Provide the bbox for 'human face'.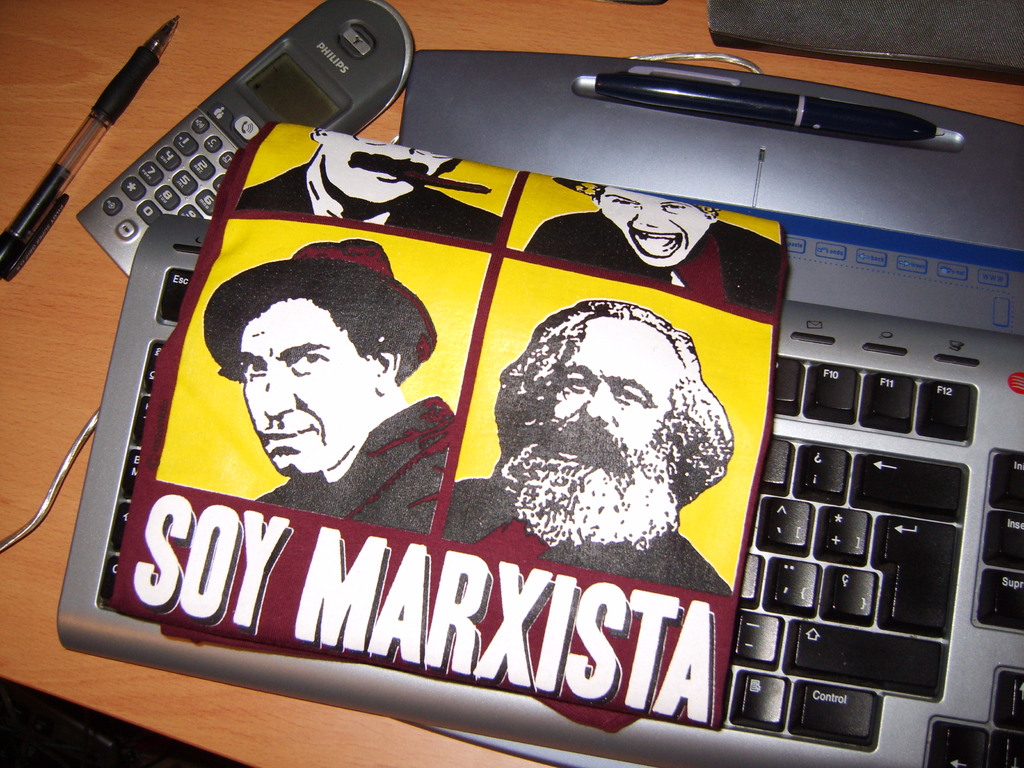
(598, 186, 707, 270).
